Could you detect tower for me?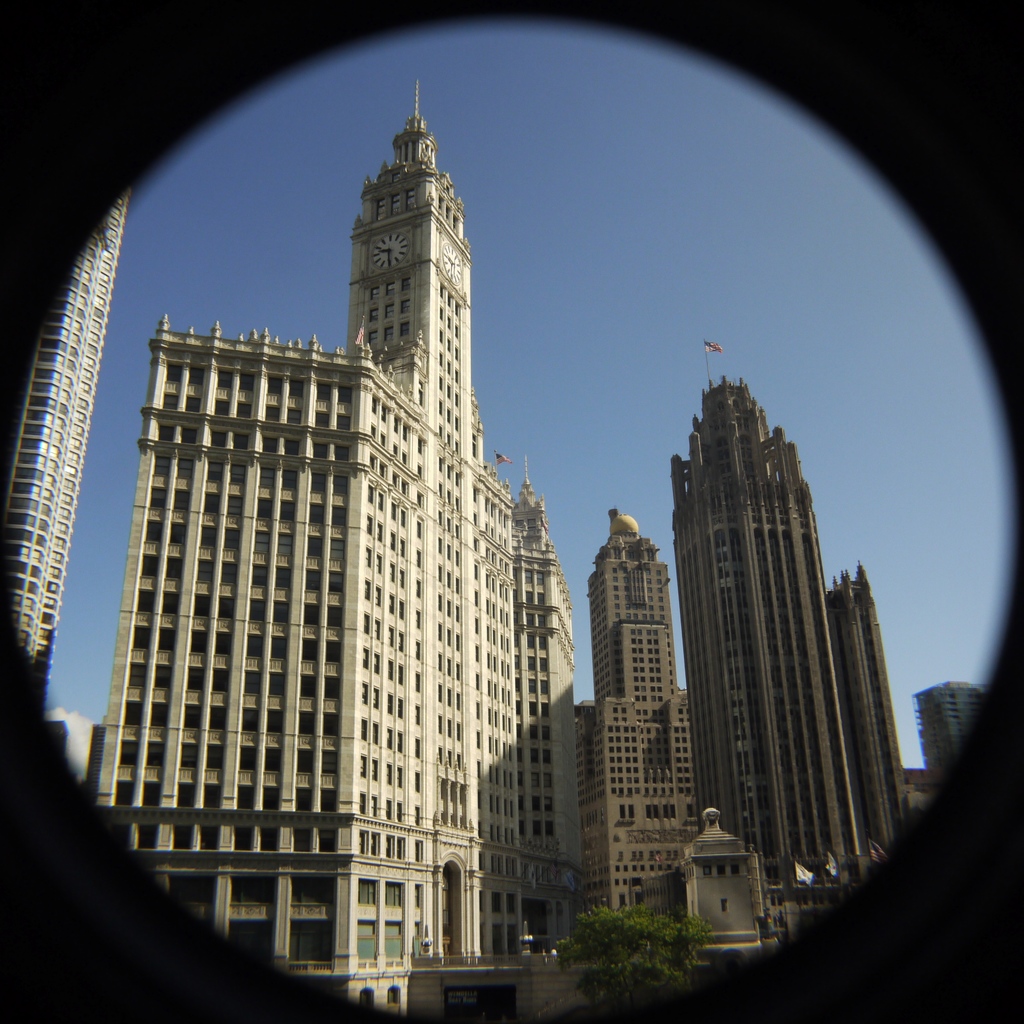
Detection result: {"left": 138, "top": 68, "right": 564, "bottom": 932}.
